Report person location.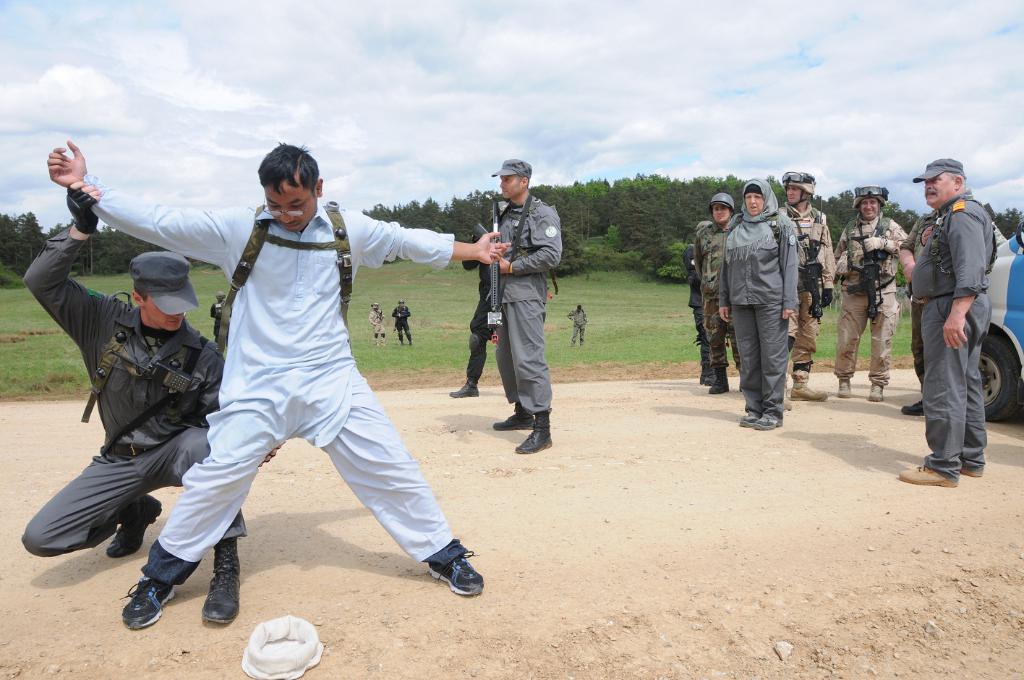
Report: x1=832 y1=183 x2=909 y2=402.
